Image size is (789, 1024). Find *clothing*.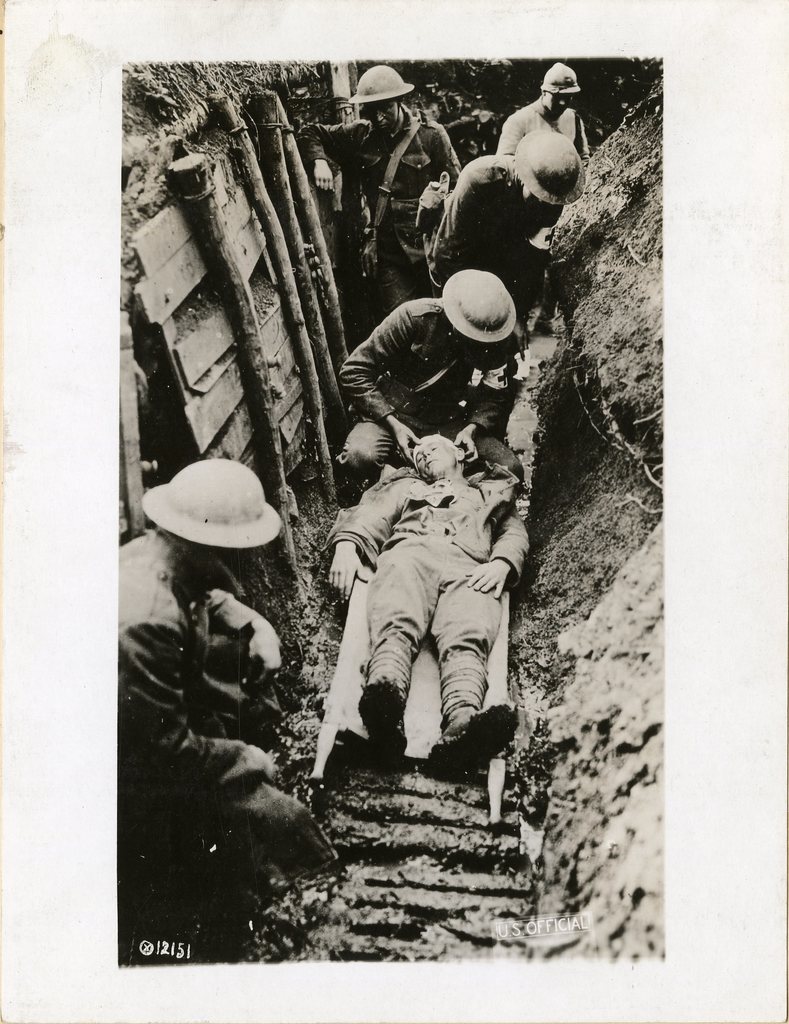
region(324, 469, 534, 724).
